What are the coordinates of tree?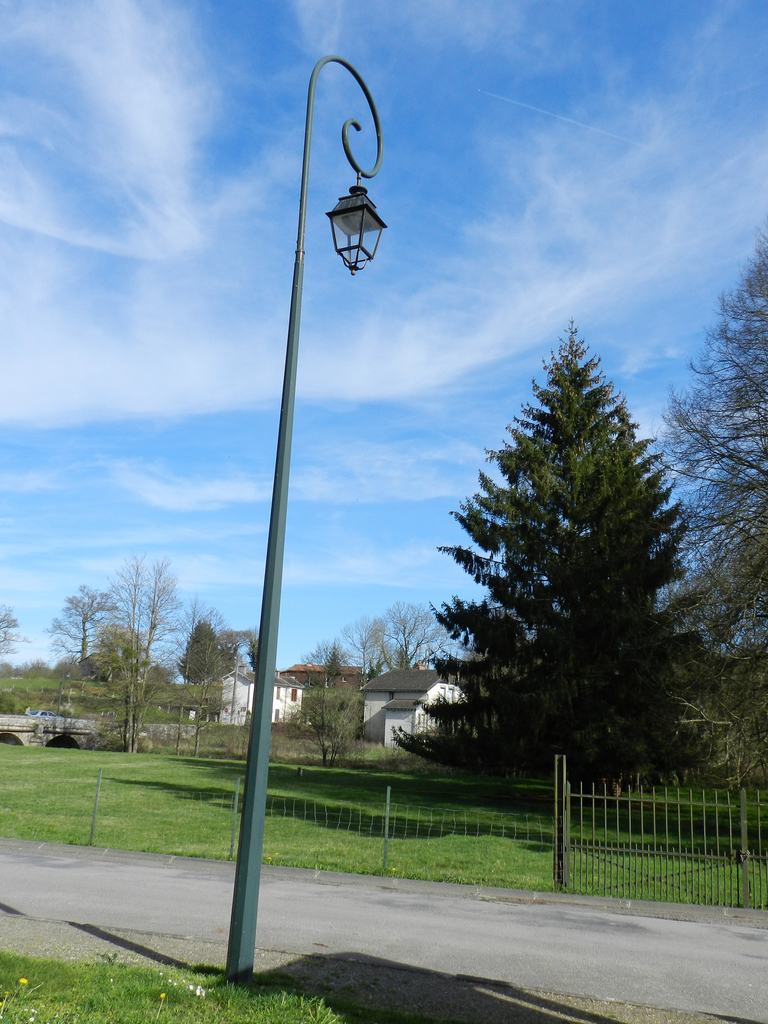
149/593/238/755.
